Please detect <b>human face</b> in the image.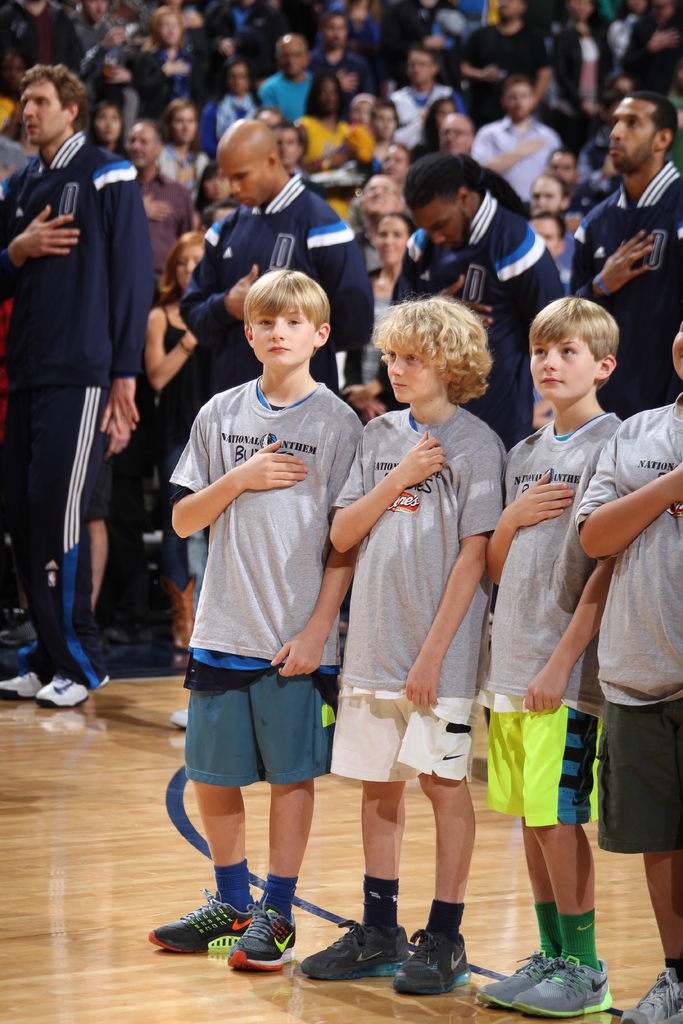
BBox(529, 175, 563, 211).
